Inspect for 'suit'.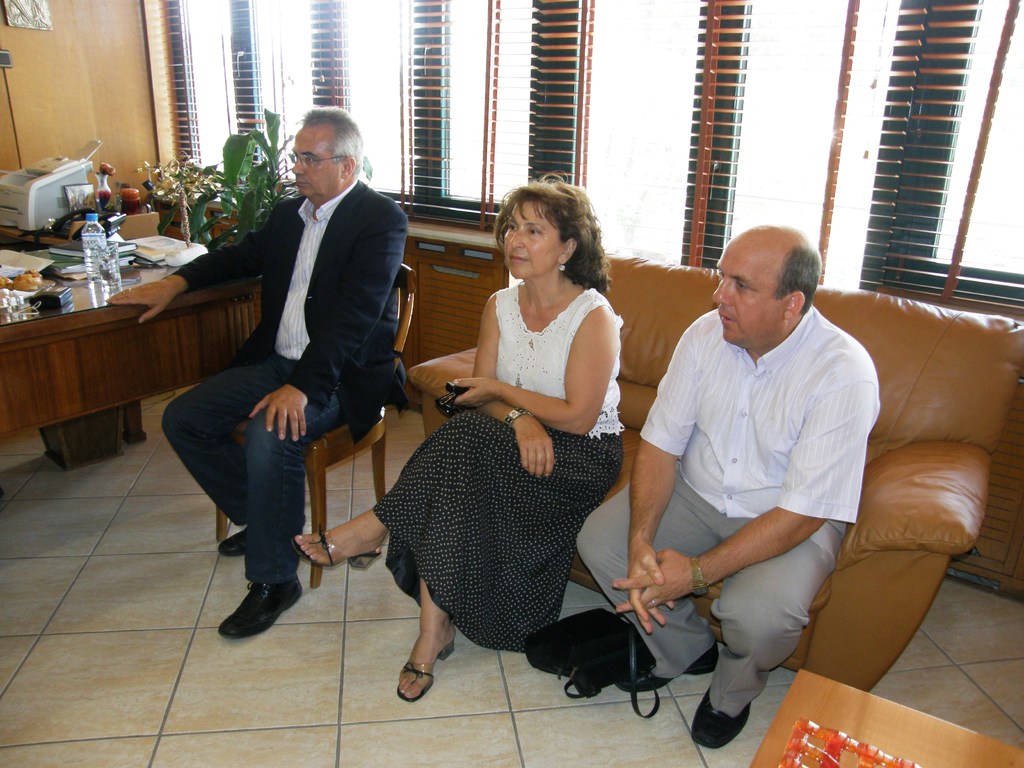
Inspection: (left=161, top=156, right=392, bottom=616).
